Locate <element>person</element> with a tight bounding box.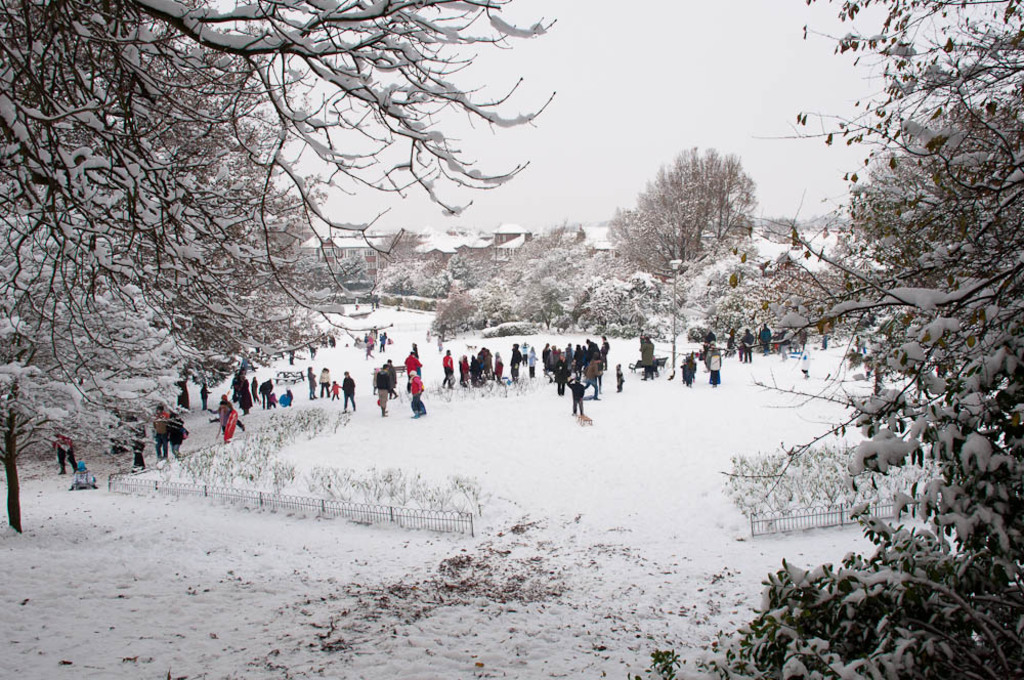
<region>306, 366, 317, 402</region>.
